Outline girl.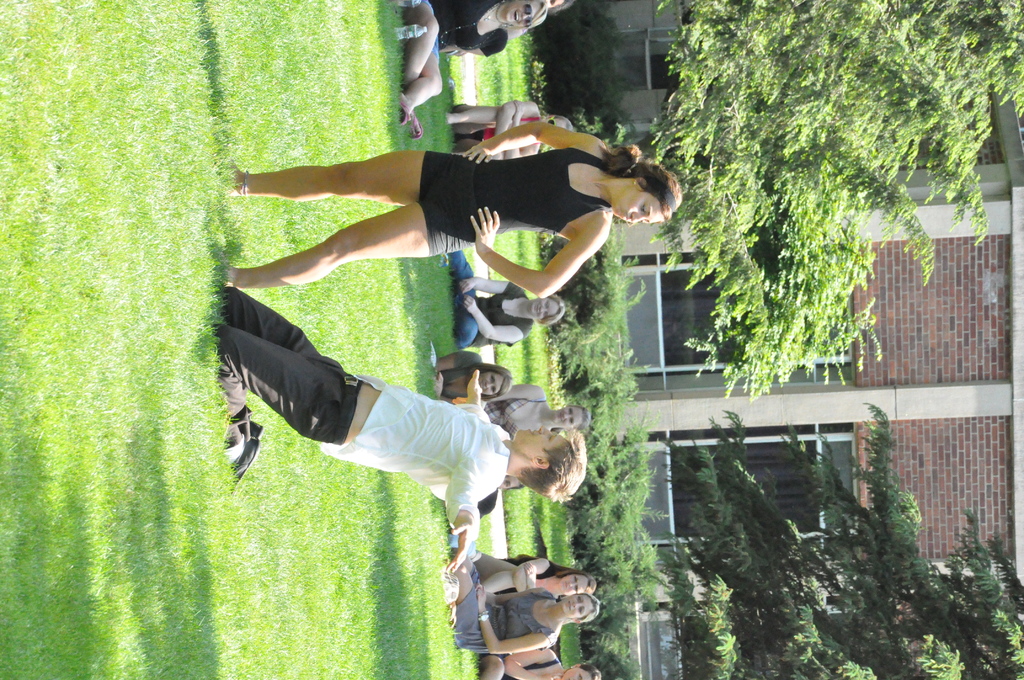
Outline: crop(433, 346, 515, 401).
